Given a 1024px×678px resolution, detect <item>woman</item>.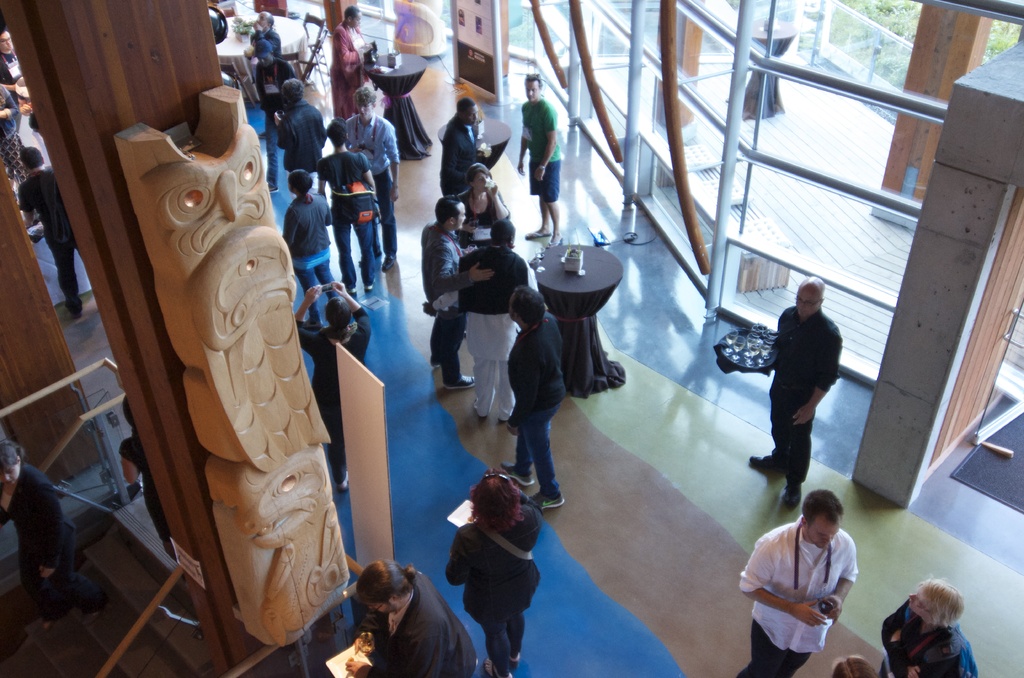
detection(456, 161, 516, 253).
